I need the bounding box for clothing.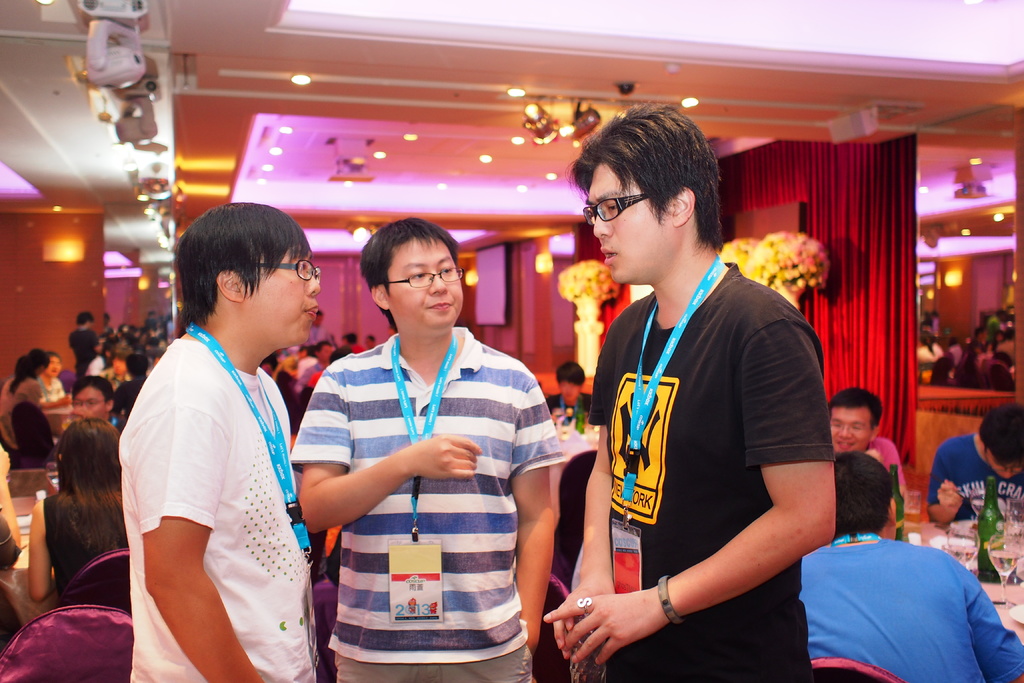
Here it is: <bbox>865, 435, 905, 490</bbox>.
